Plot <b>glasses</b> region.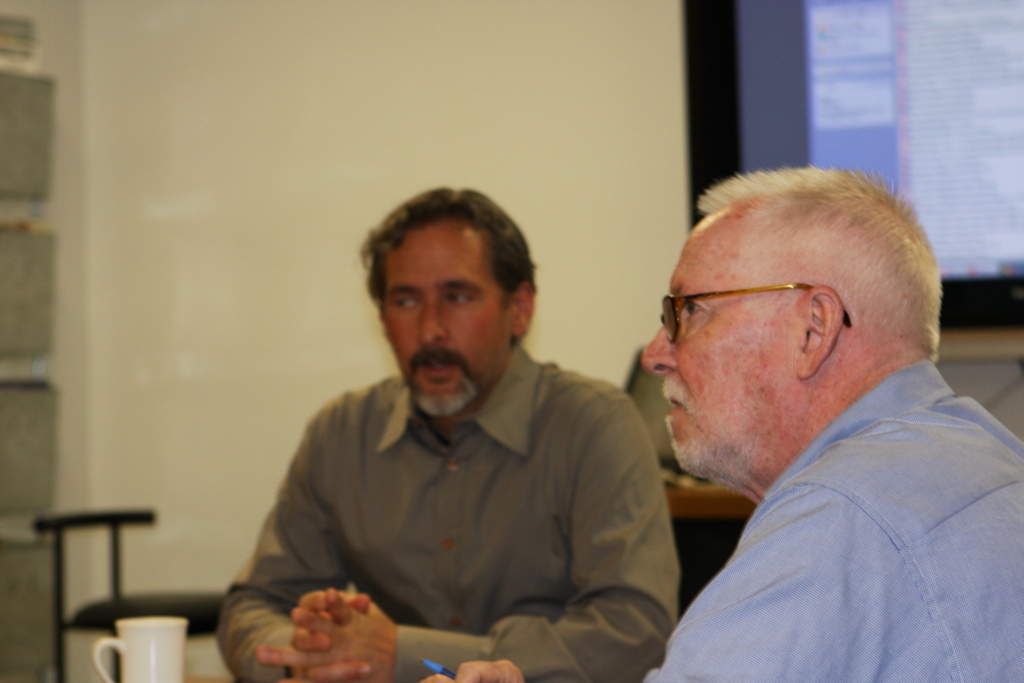
Plotted at (x1=652, y1=289, x2=854, y2=347).
